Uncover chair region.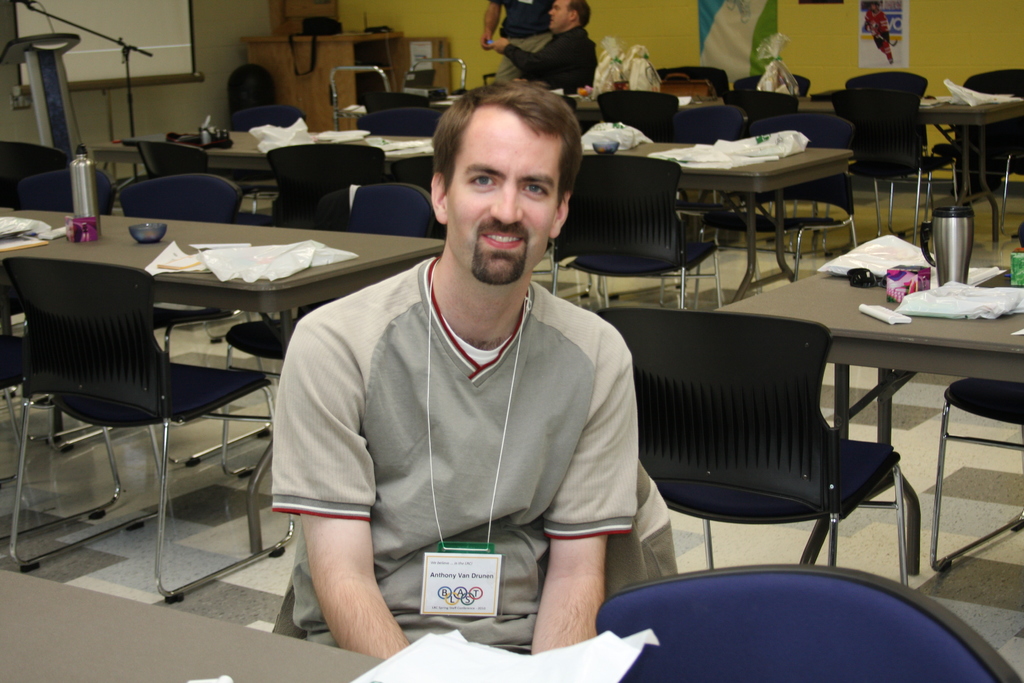
Uncovered: l=118, t=135, r=214, b=183.
